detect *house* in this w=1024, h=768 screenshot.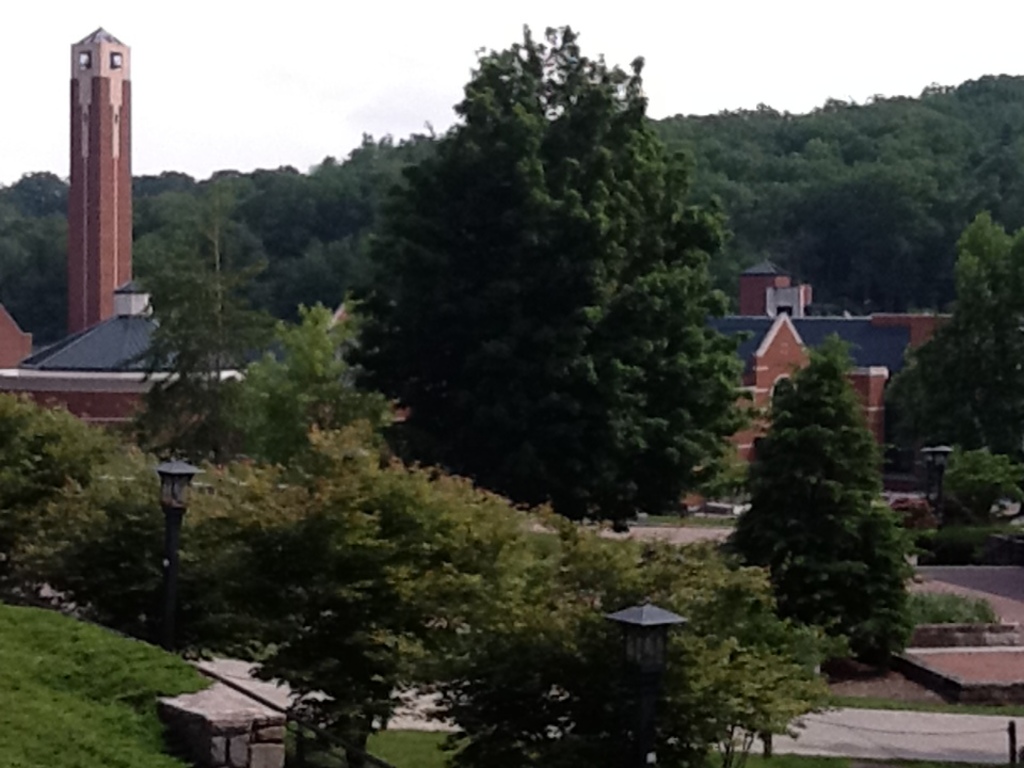
Detection: 0 273 371 461.
